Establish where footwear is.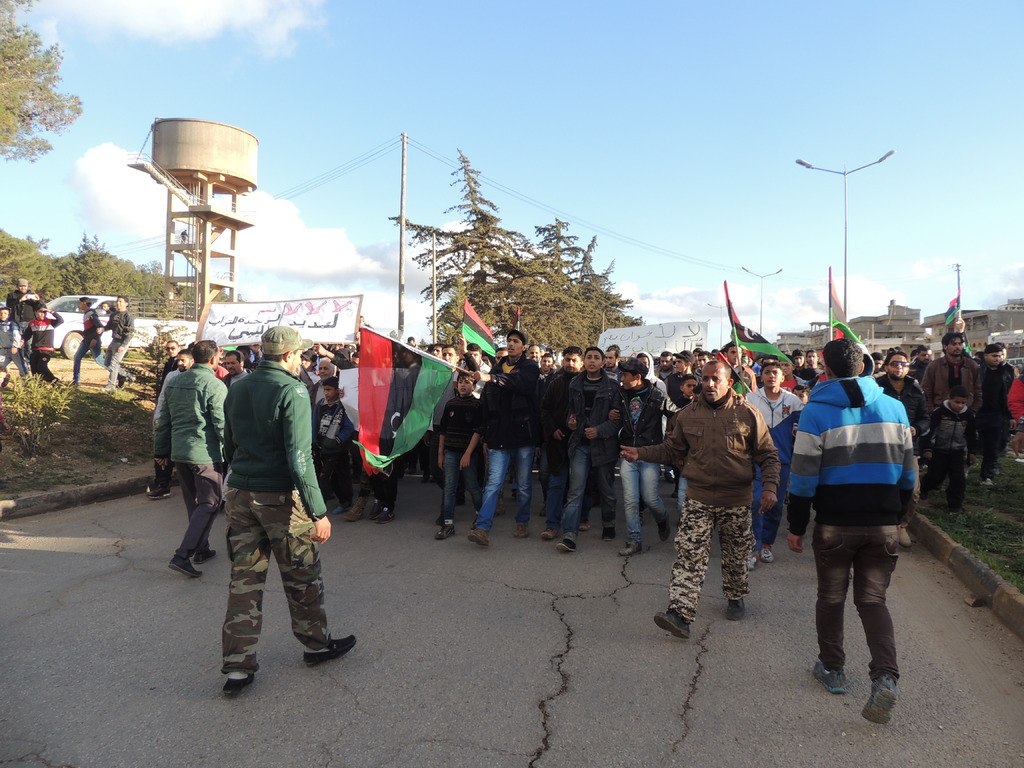
Established at {"x1": 551, "y1": 538, "x2": 572, "y2": 553}.
